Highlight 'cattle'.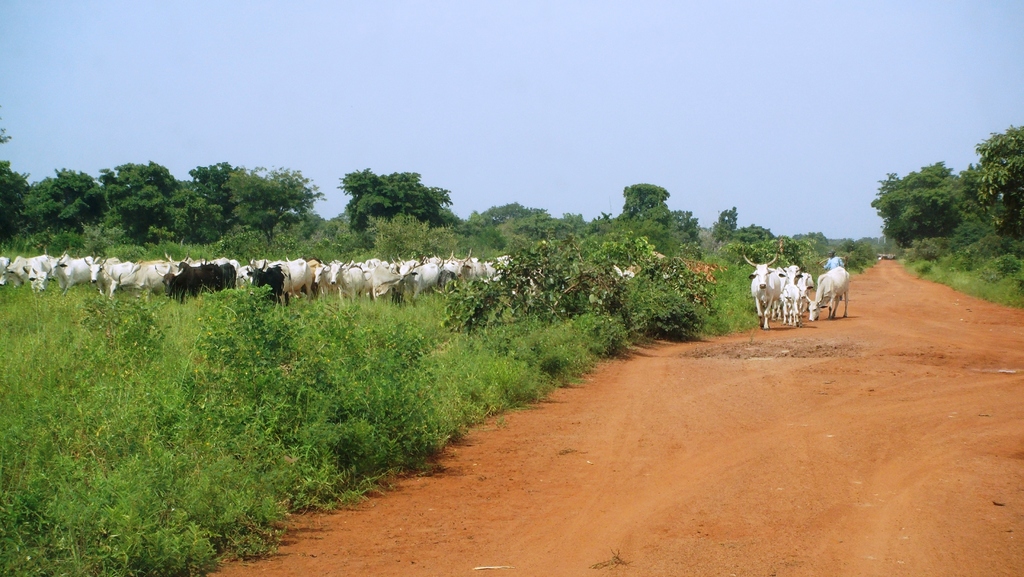
Highlighted region: bbox=(797, 270, 816, 297).
